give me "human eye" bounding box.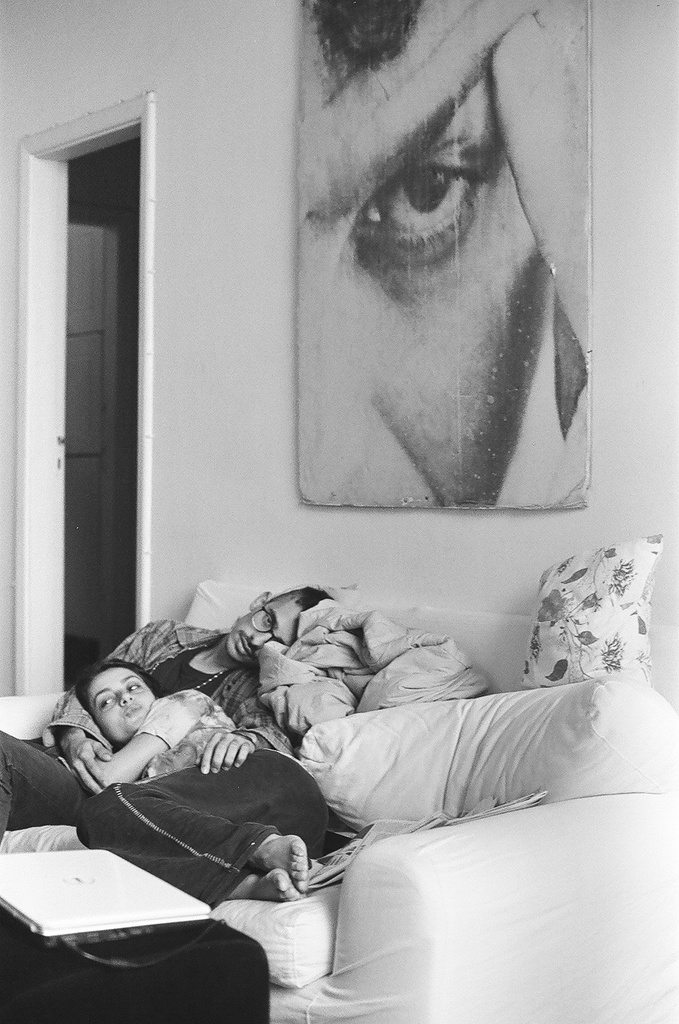
select_region(259, 609, 276, 630).
